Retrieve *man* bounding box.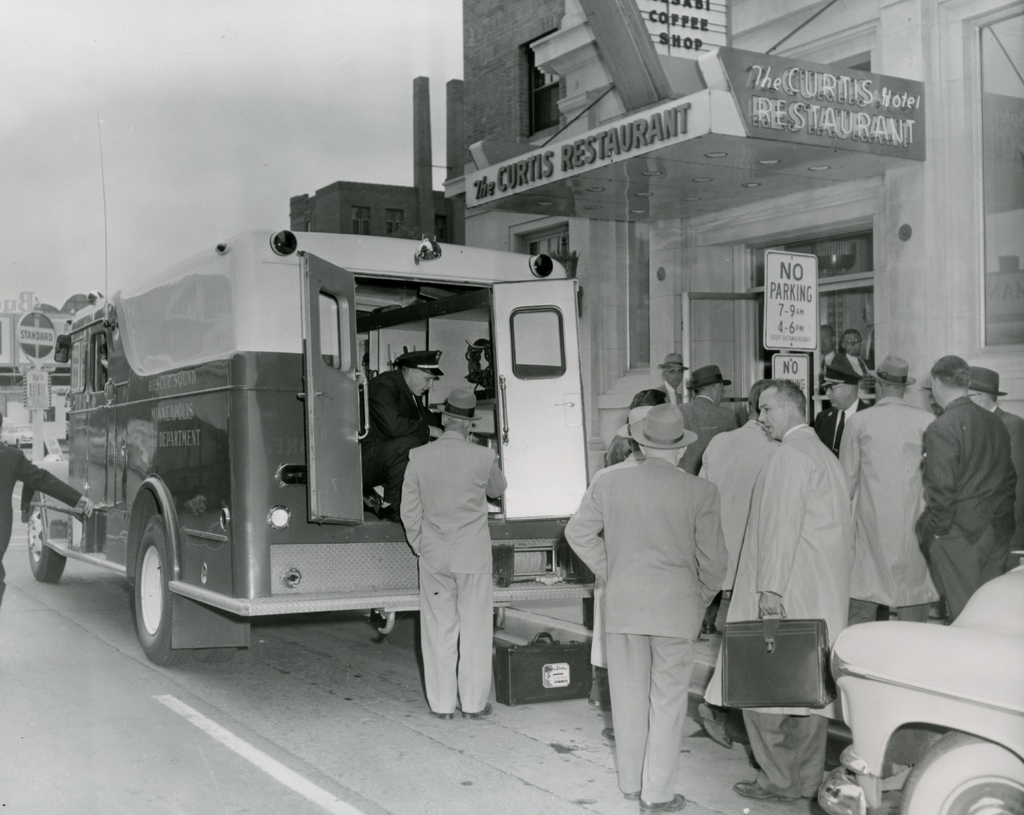
Bounding box: left=813, top=362, right=868, bottom=456.
